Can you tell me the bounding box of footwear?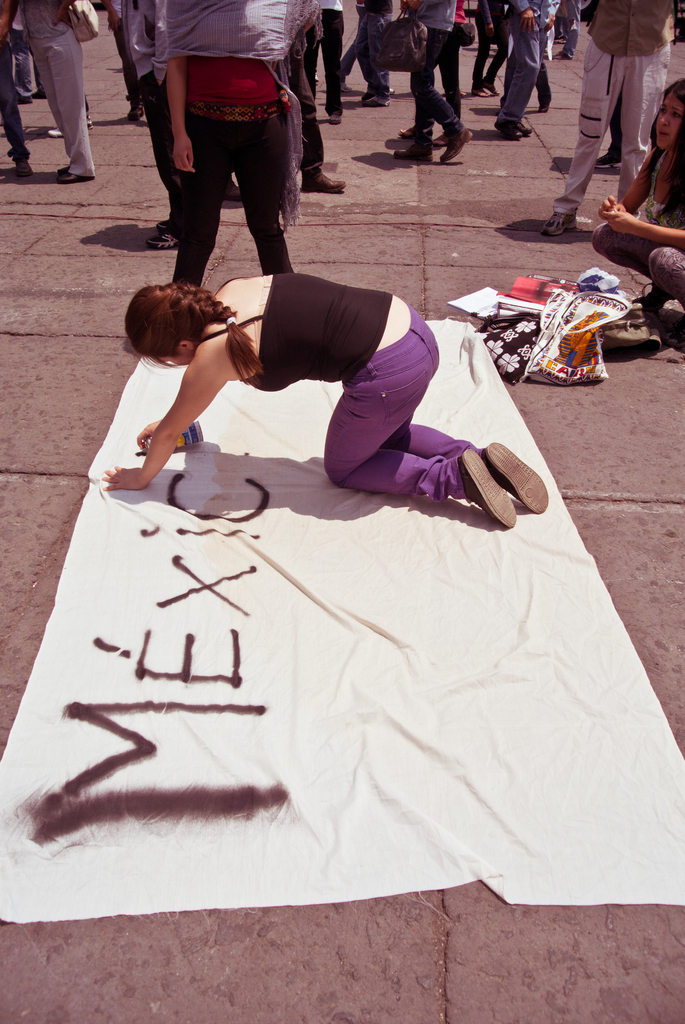
left=469, top=91, right=485, bottom=94.
